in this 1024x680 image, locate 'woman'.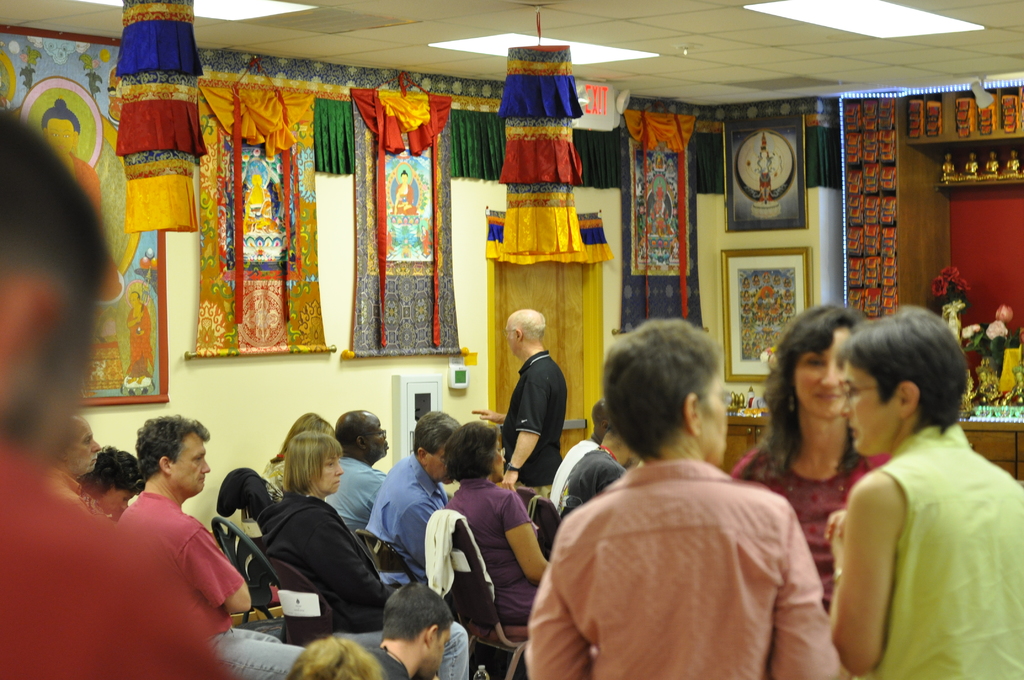
Bounding box: [434, 421, 556, 648].
